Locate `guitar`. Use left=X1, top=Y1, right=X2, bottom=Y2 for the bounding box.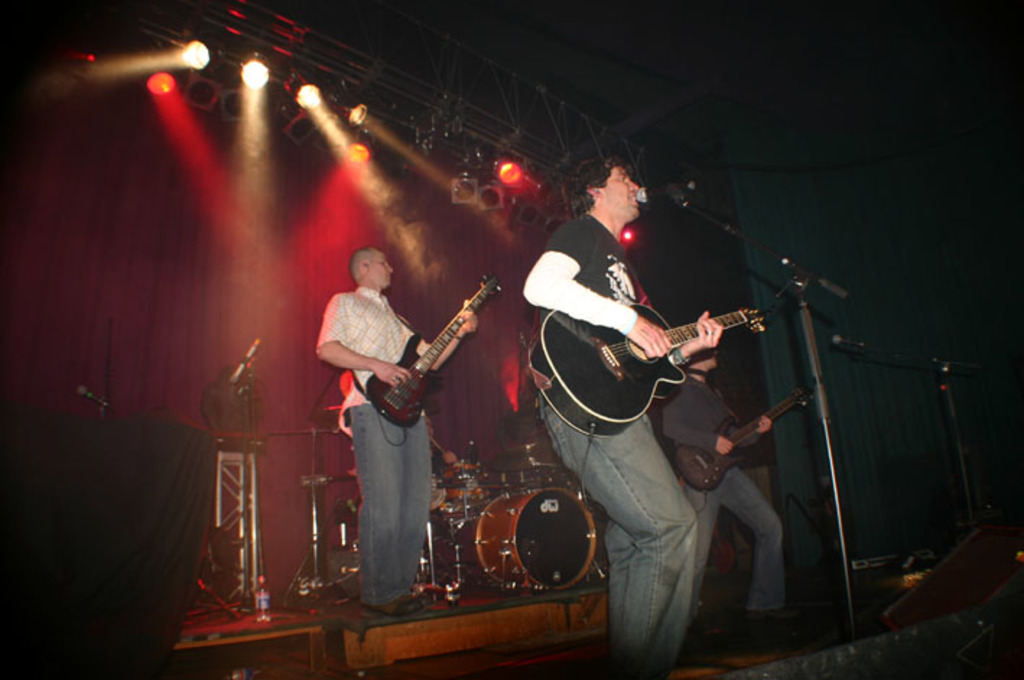
left=533, top=305, right=783, bottom=435.
